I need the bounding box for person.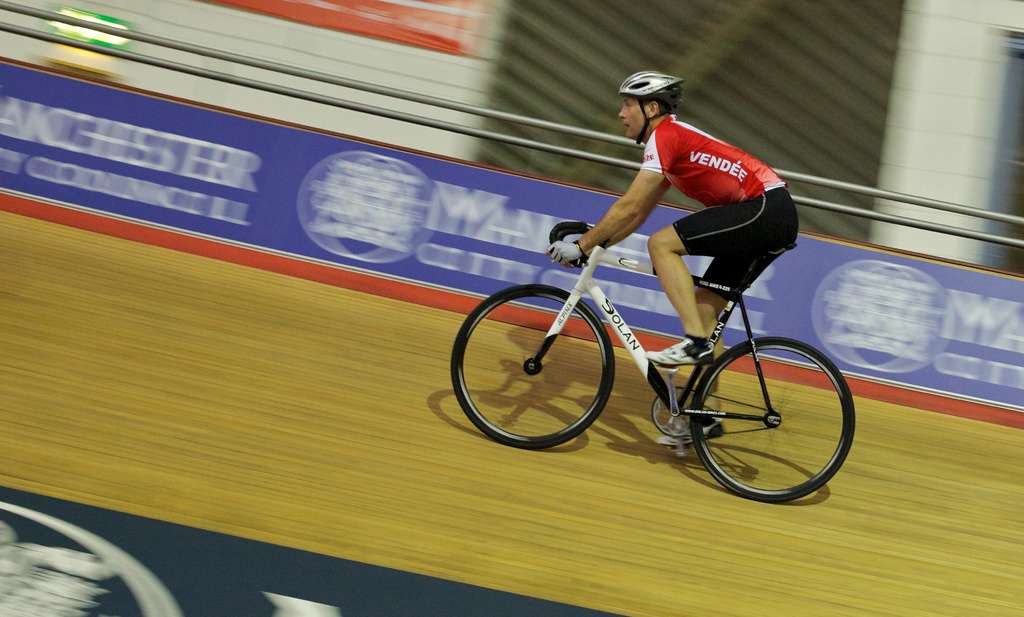
Here it is: region(553, 76, 799, 380).
